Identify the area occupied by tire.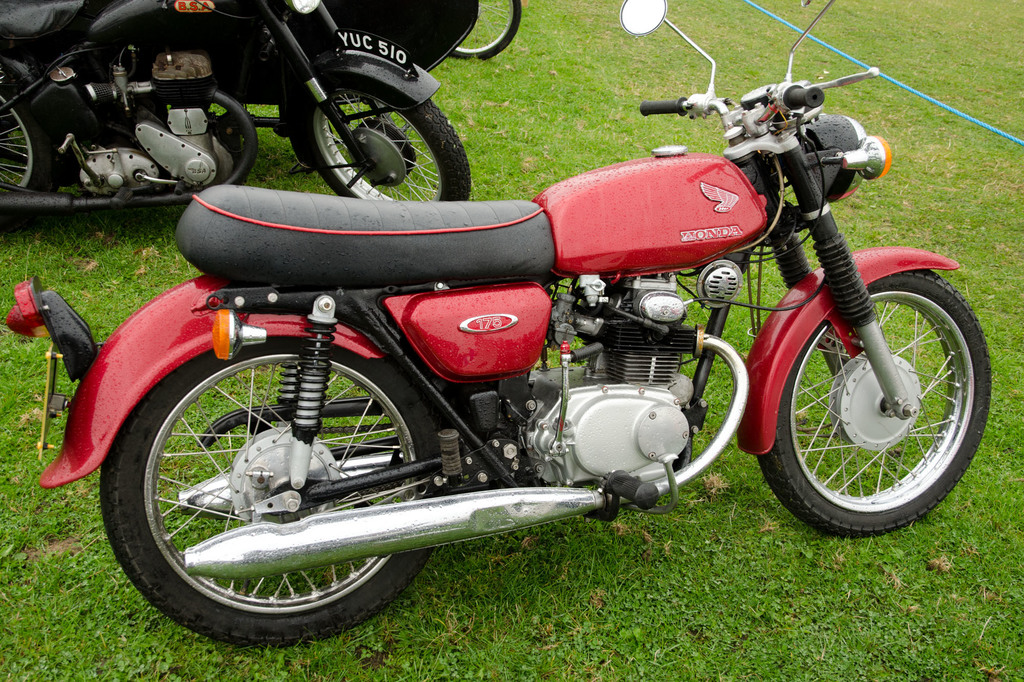
Area: [99, 335, 435, 650].
